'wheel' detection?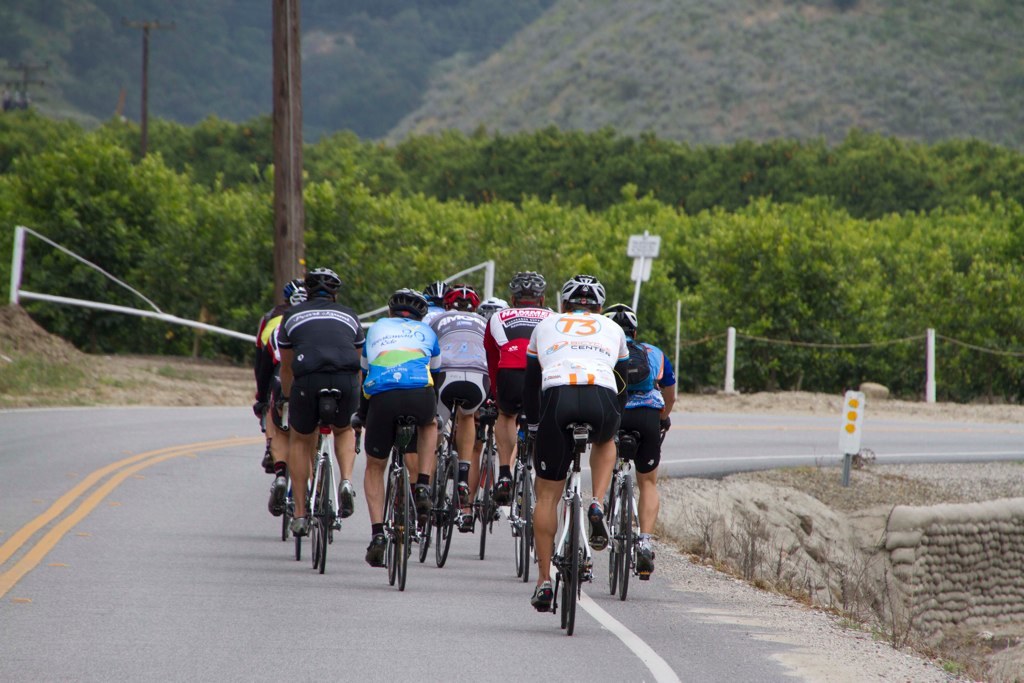
bbox=[280, 457, 291, 540]
